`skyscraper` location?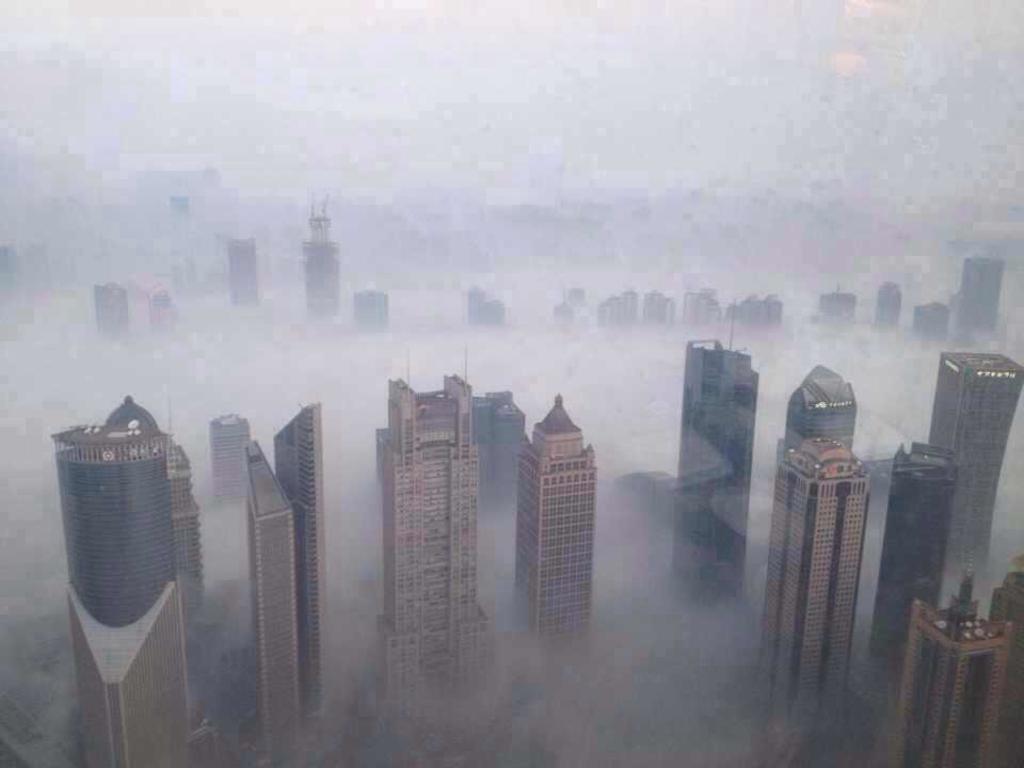
[x1=243, y1=431, x2=298, y2=739]
